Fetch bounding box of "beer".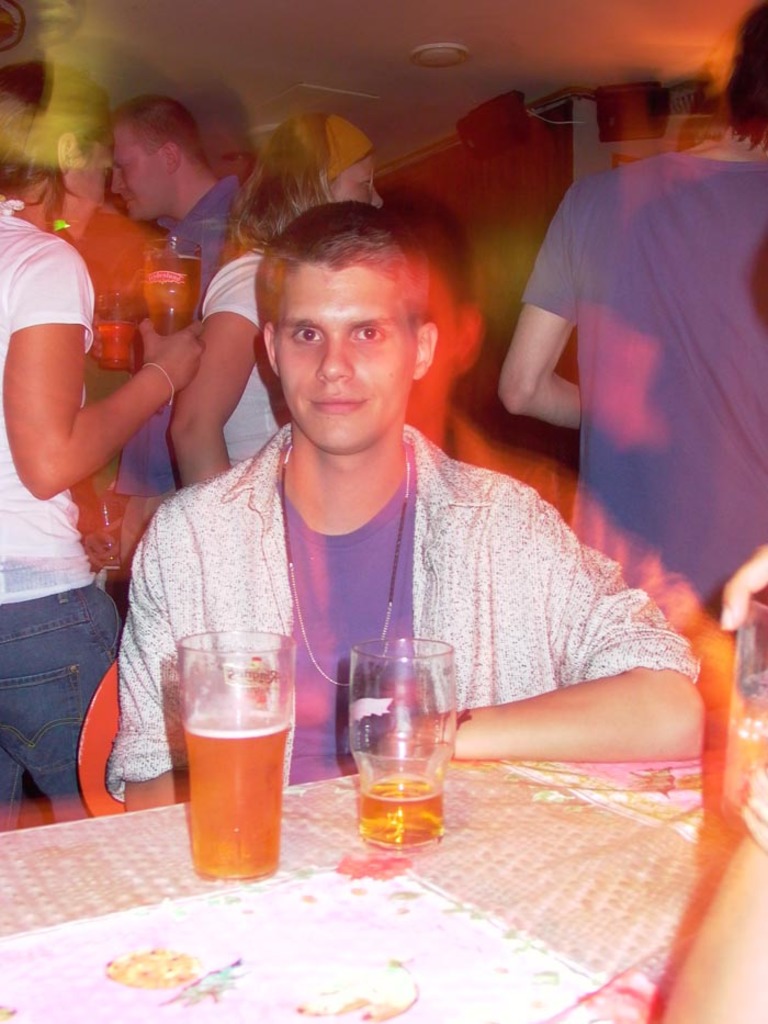
Bbox: 86 285 148 373.
